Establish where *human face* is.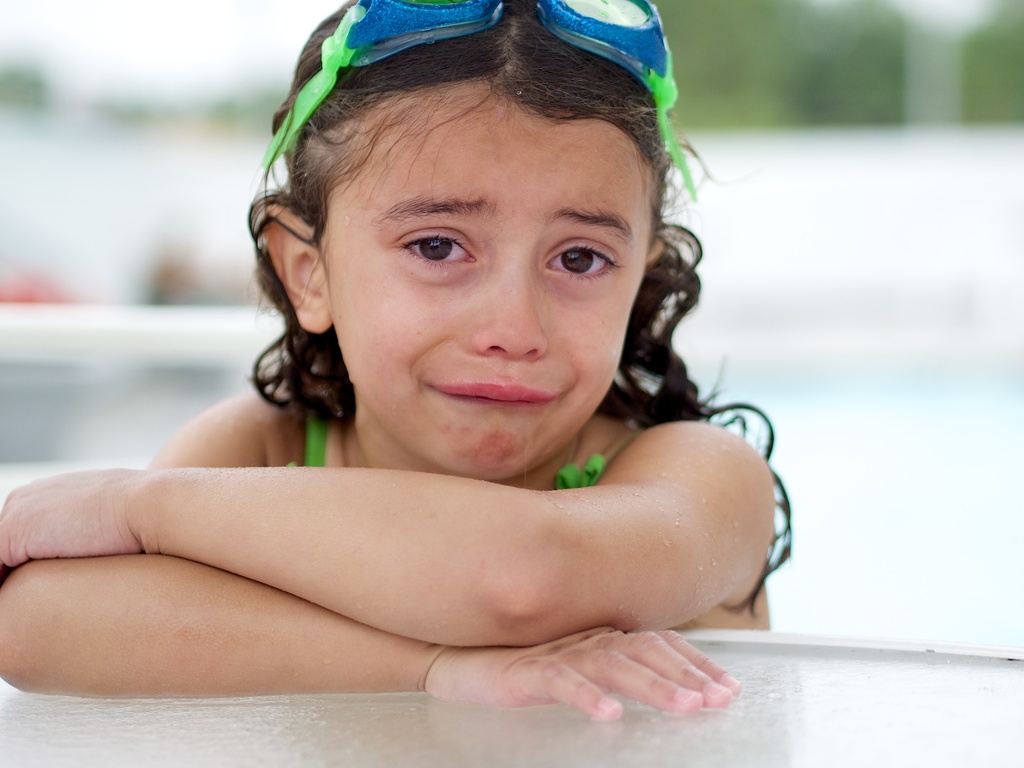
Established at [315,79,664,476].
